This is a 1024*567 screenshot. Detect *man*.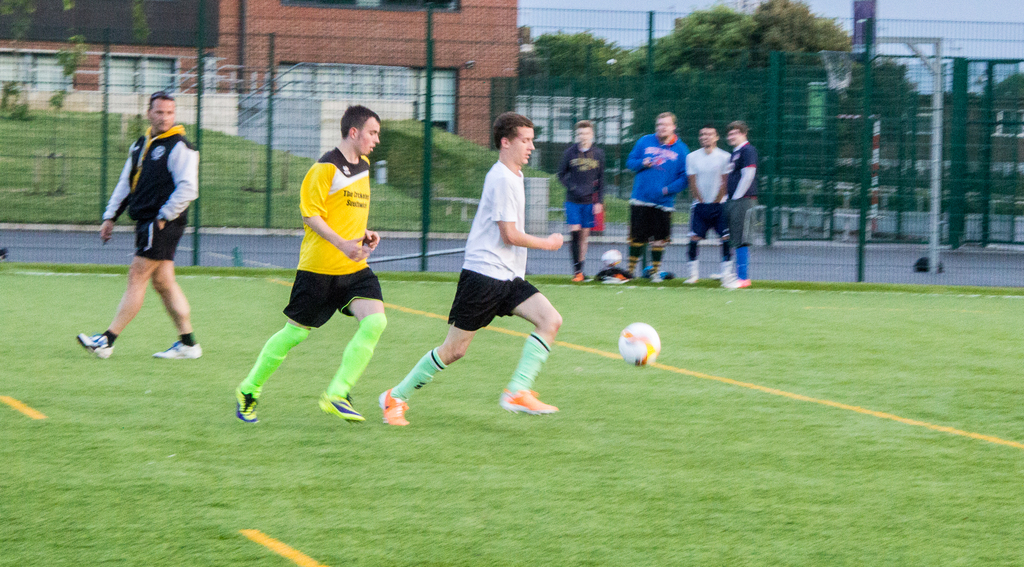
BBox(92, 94, 200, 370).
